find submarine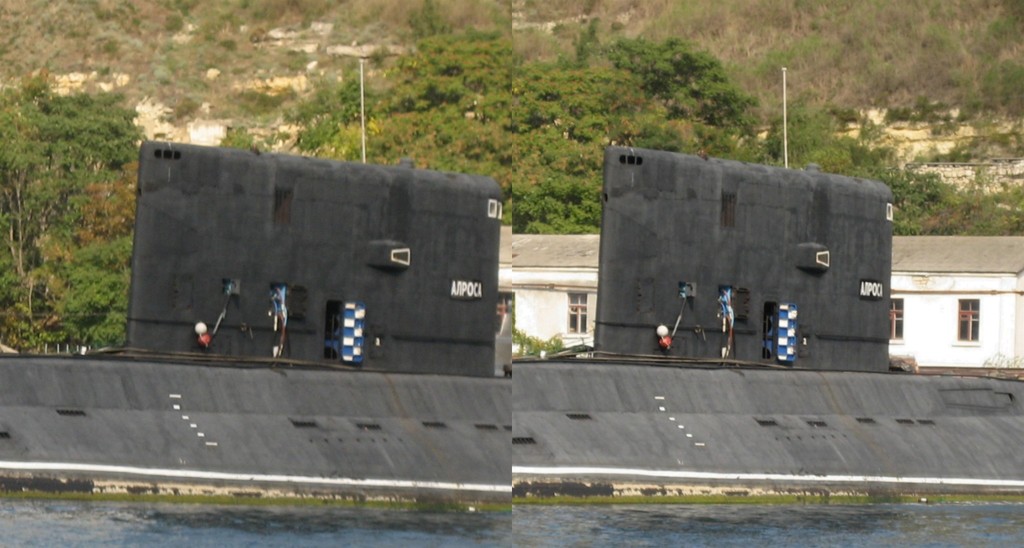
513:141:1023:500
